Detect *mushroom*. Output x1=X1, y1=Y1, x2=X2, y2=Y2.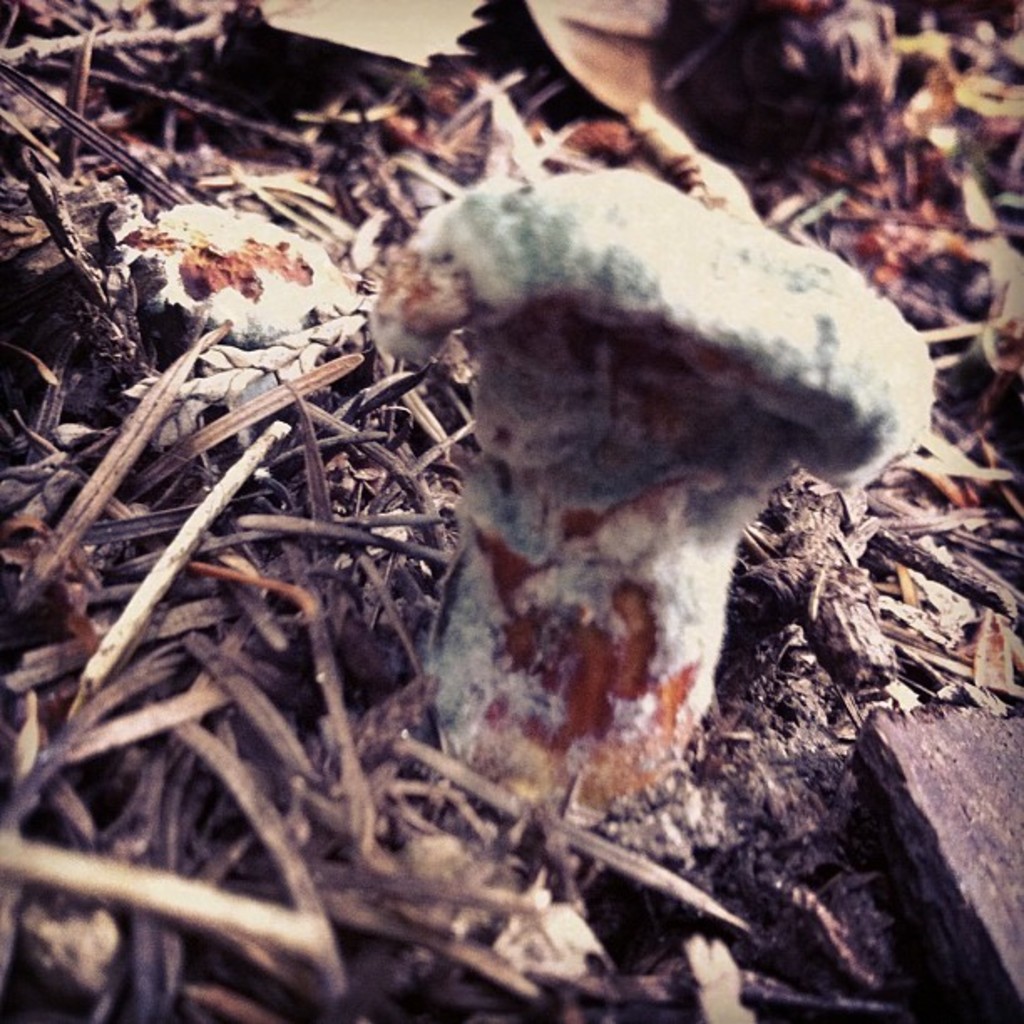
x1=134, y1=207, x2=375, y2=375.
